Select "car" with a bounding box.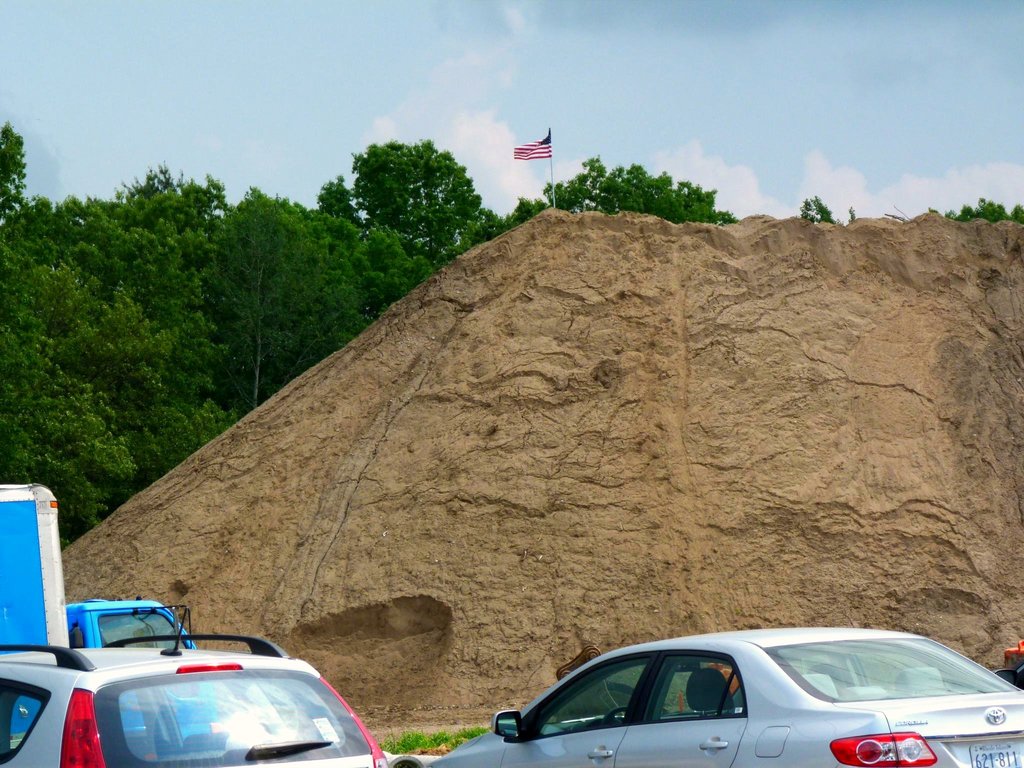
pyautogui.locateOnScreen(412, 623, 1023, 767).
